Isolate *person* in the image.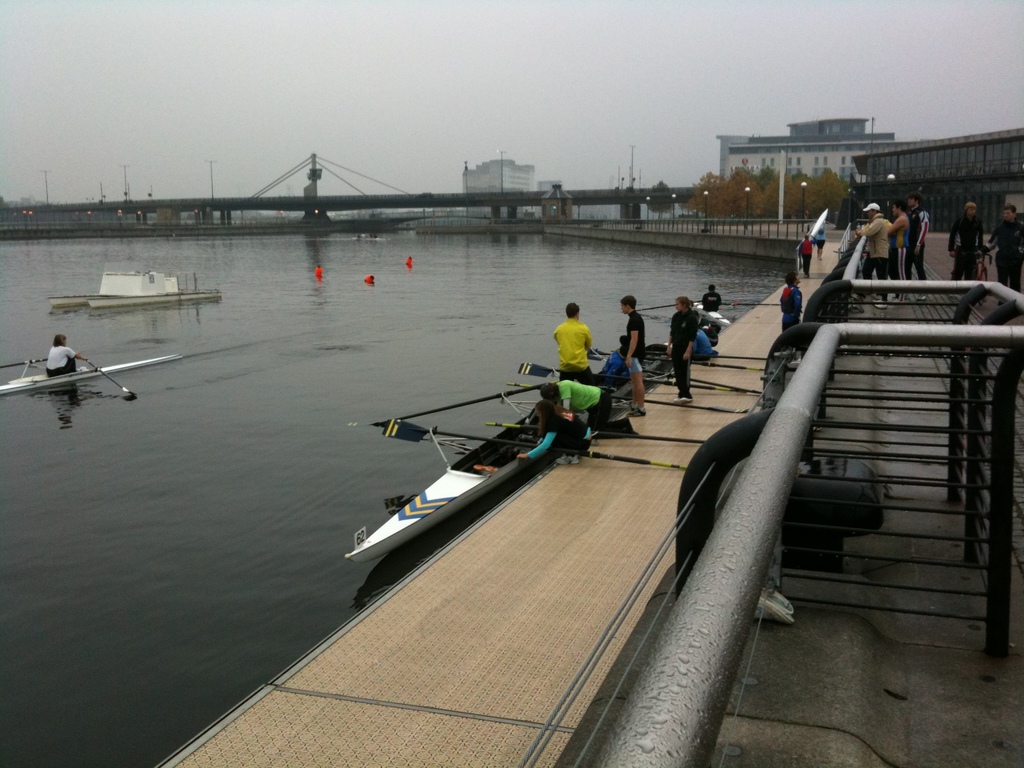
Isolated region: 618,287,652,419.
